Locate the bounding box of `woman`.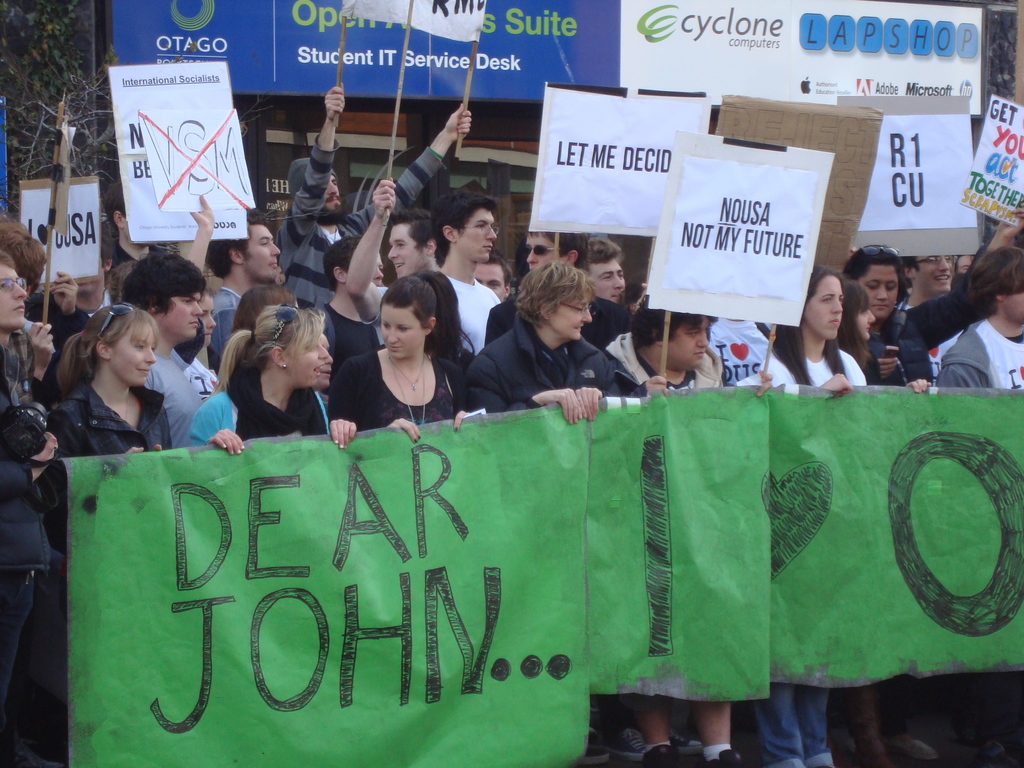
Bounding box: l=40, t=295, r=177, b=536.
